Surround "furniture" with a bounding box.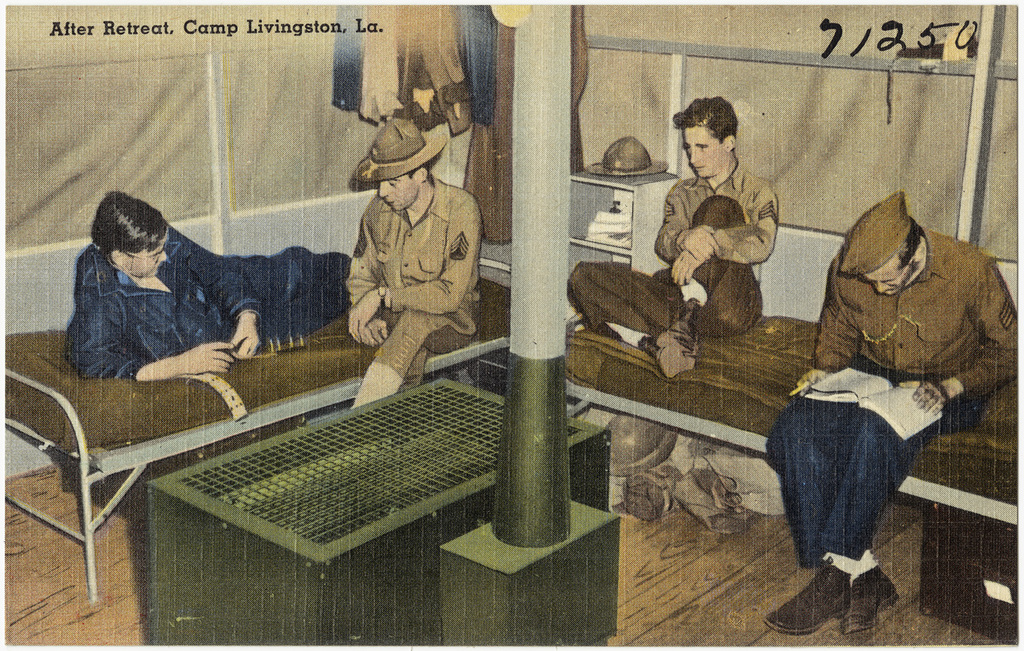
{"left": 569, "top": 164, "right": 677, "bottom": 280}.
